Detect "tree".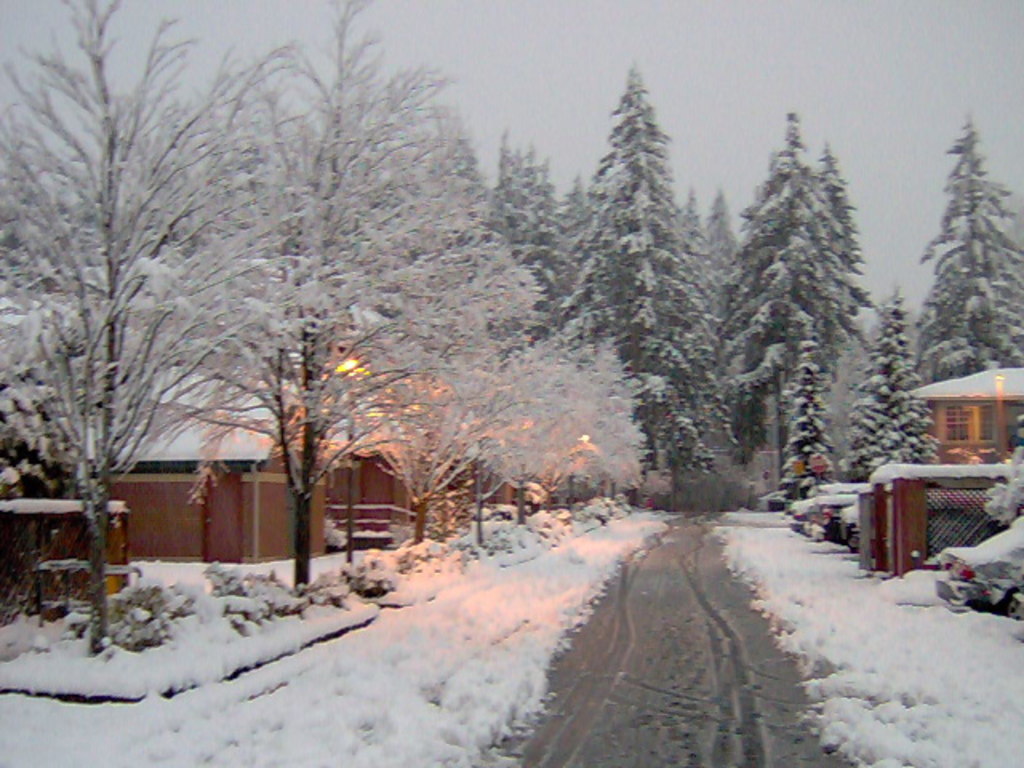
Detected at left=490, top=126, right=590, bottom=498.
